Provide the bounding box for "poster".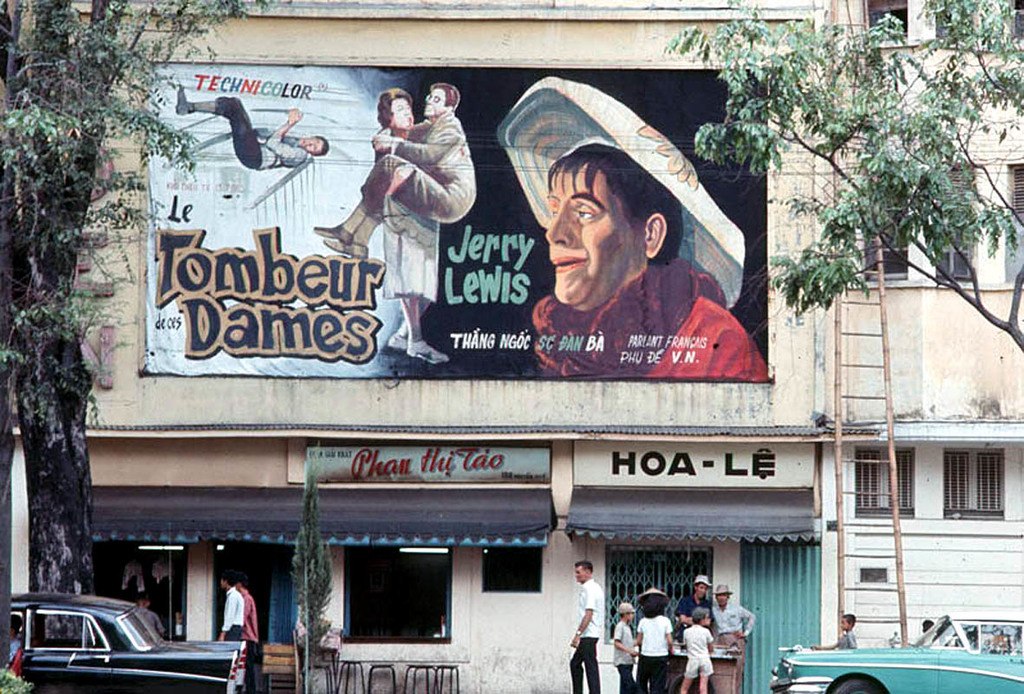
pyautogui.locateOnScreen(142, 58, 769, 380).
